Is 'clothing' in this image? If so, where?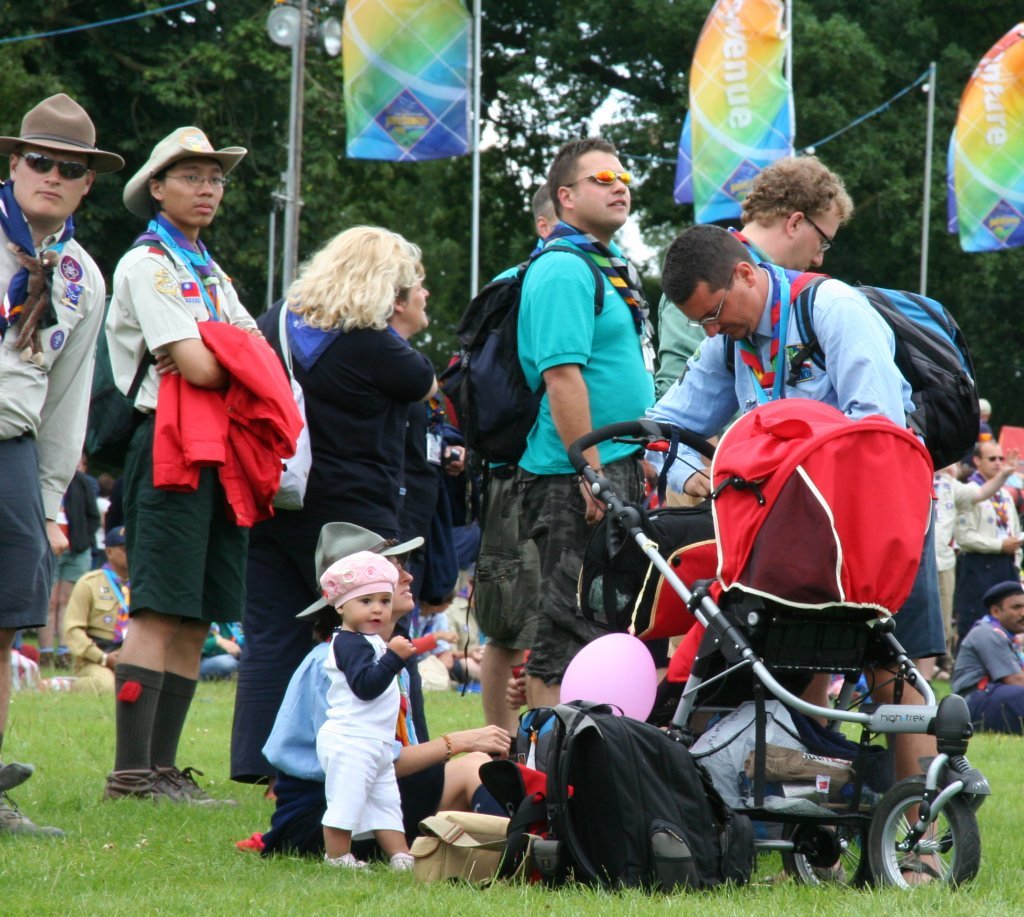
Yes, at box(956, 476, 1019, 632).
